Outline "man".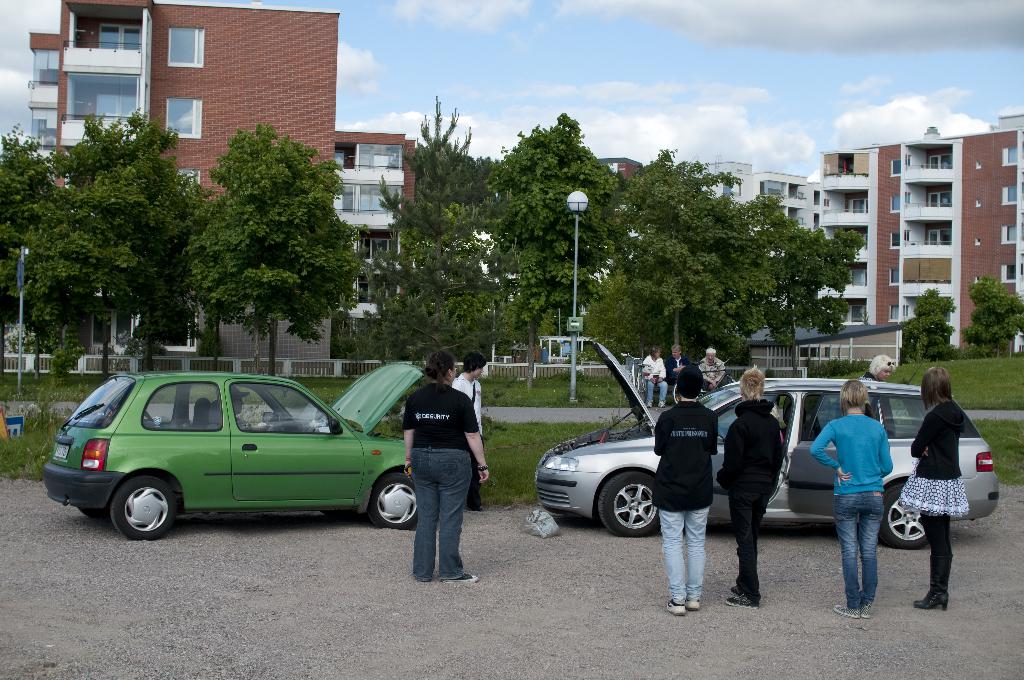
Outline: x1=227 y1=376 x2=267 y2=434.
